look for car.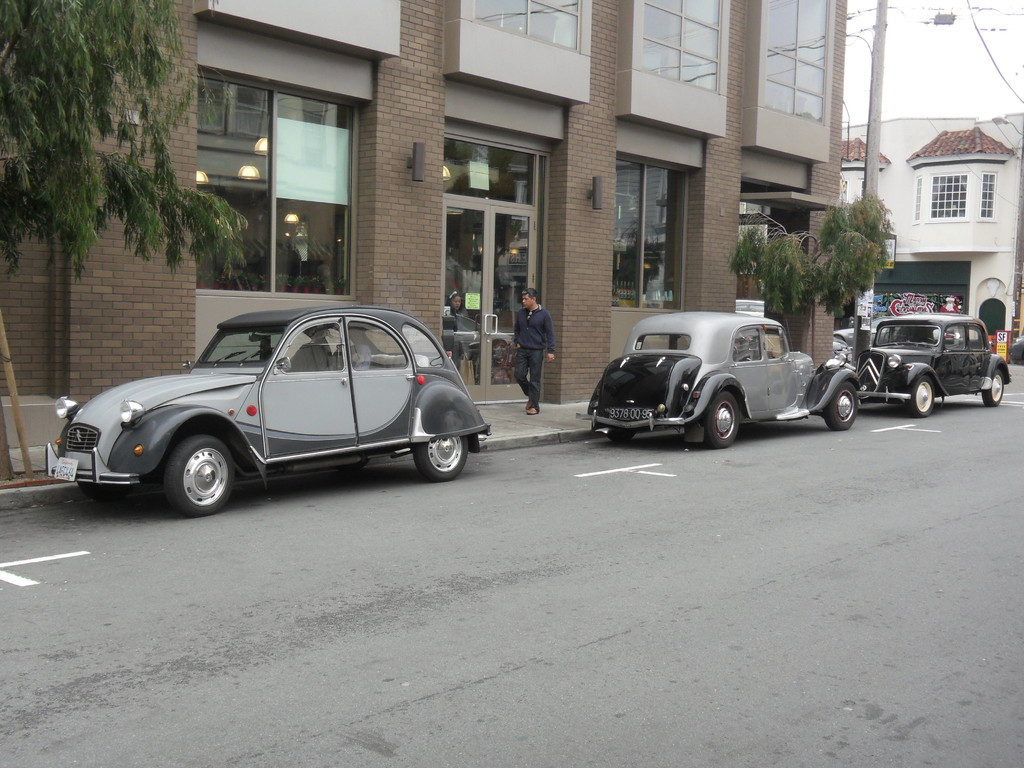
Found: 51/297/487/510.
